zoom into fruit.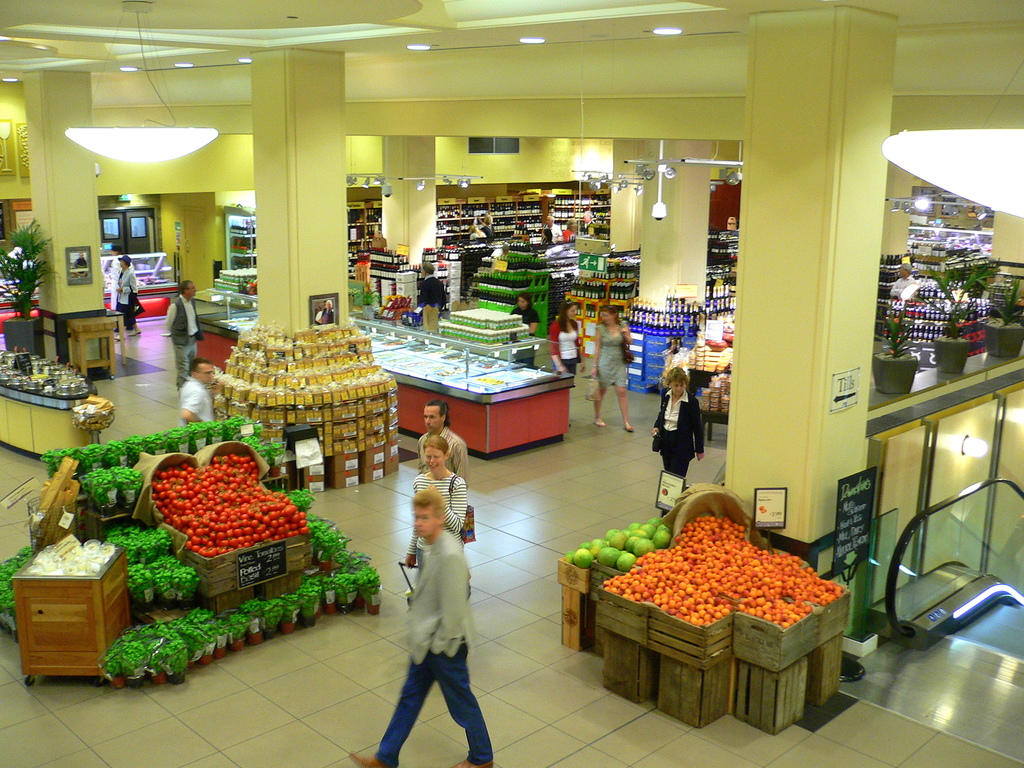
Zoom target: bbox=[614, 551, 635, 573].
